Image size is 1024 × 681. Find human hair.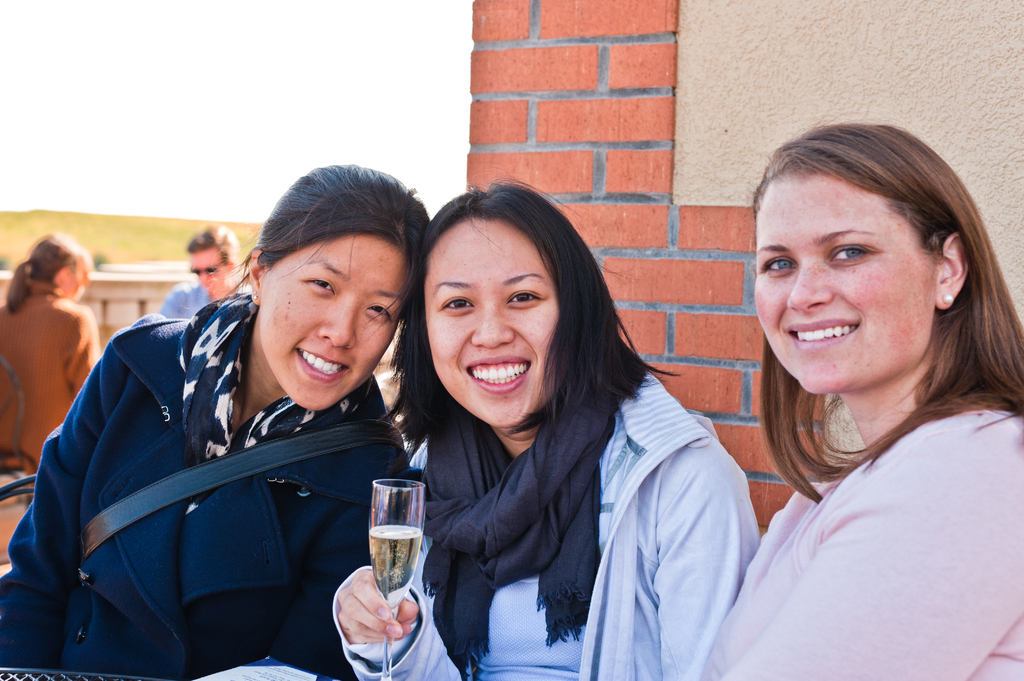
locate(211, 158, 435, 331).
